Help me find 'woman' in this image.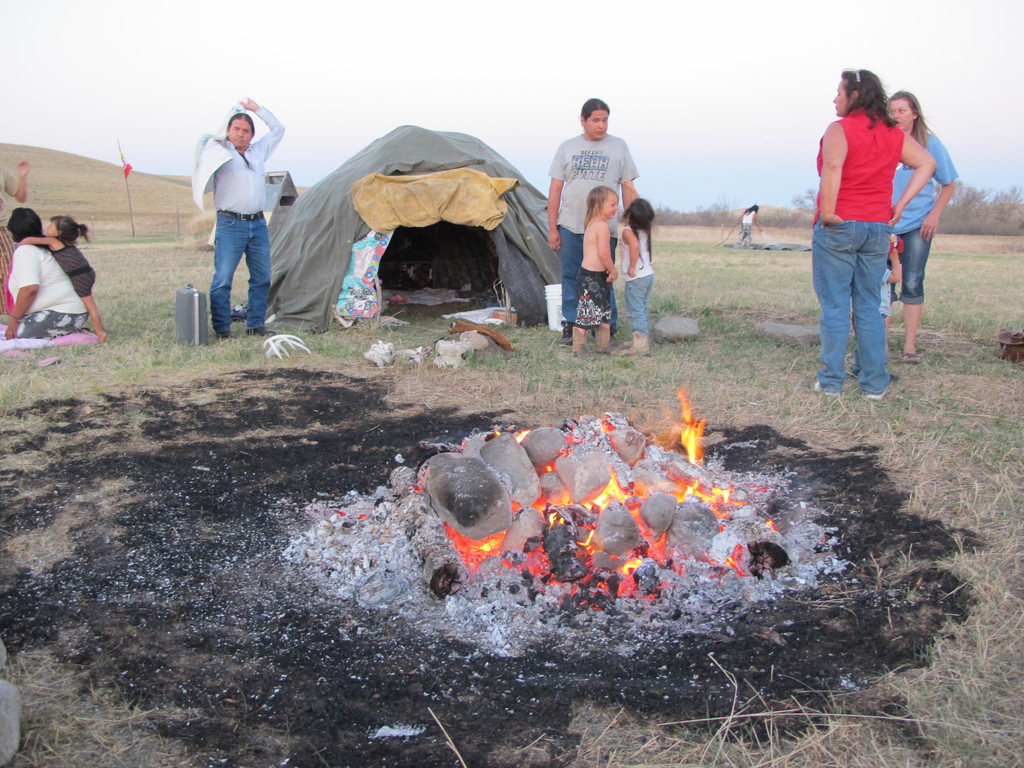
Found it: bbox=(883, 90, 956, 361).
